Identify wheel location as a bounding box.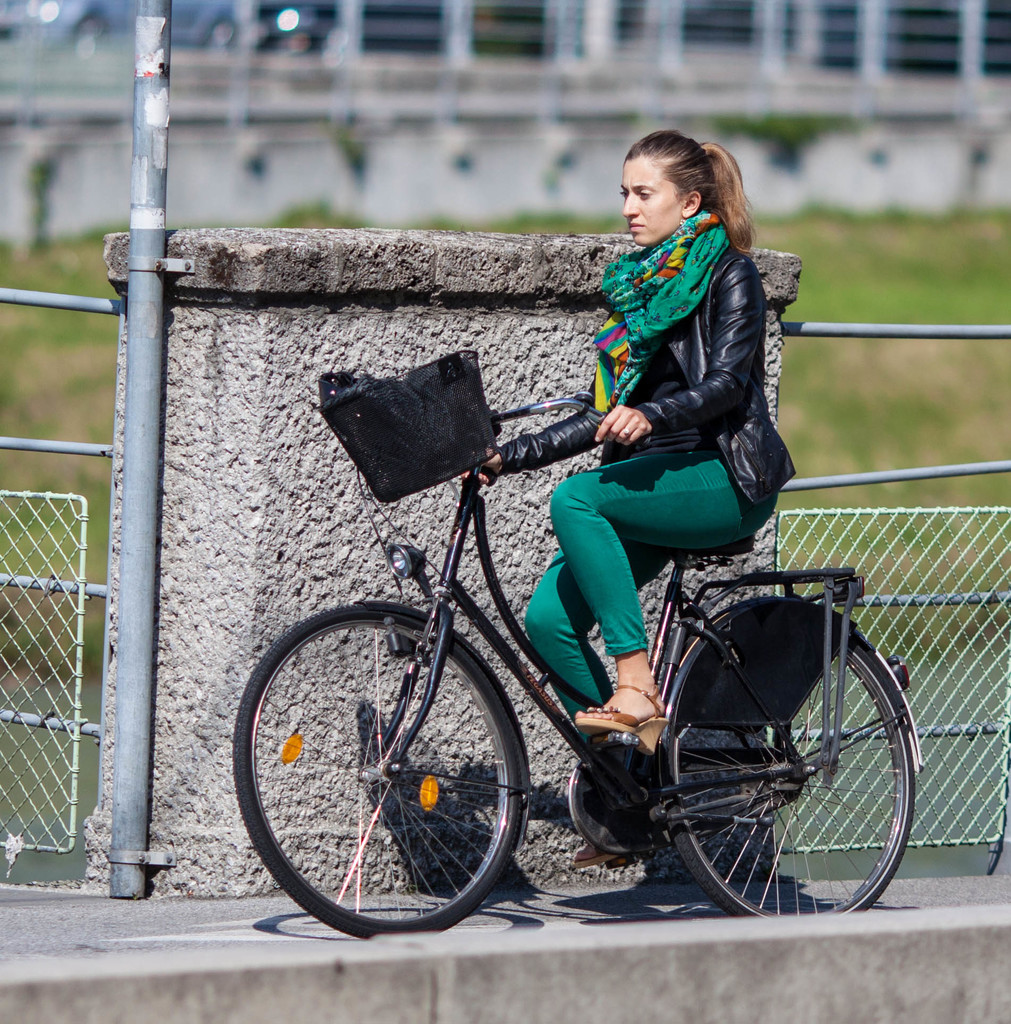
x1=657 y1=602 x2=919 y2=915.
